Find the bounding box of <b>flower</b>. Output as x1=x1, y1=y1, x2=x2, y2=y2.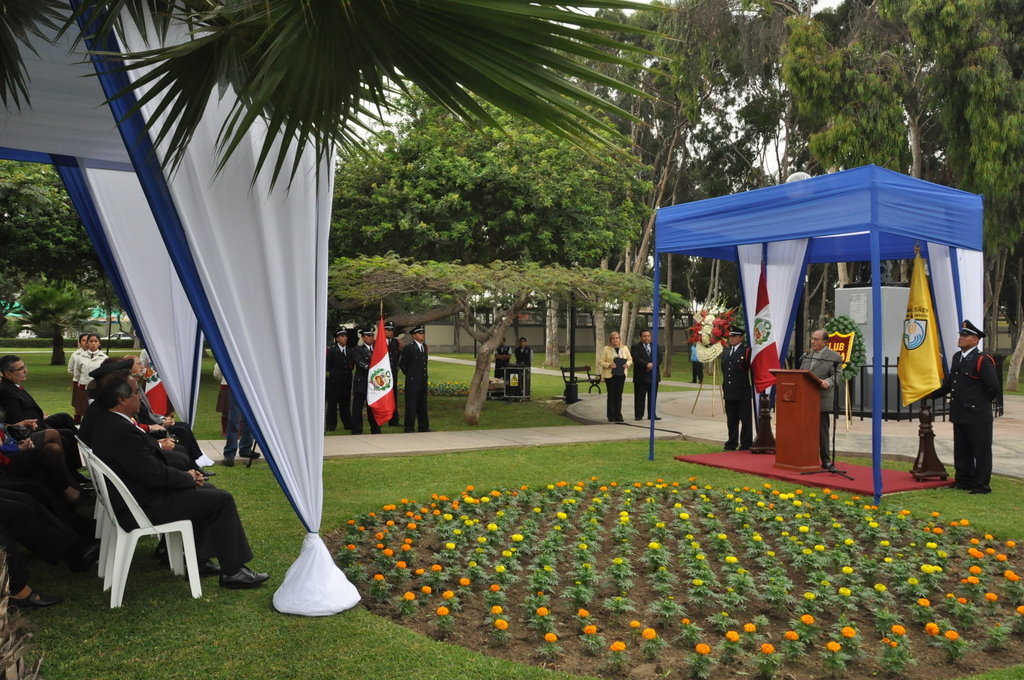
x1=655, y1=519, x2=667, y2=530.
